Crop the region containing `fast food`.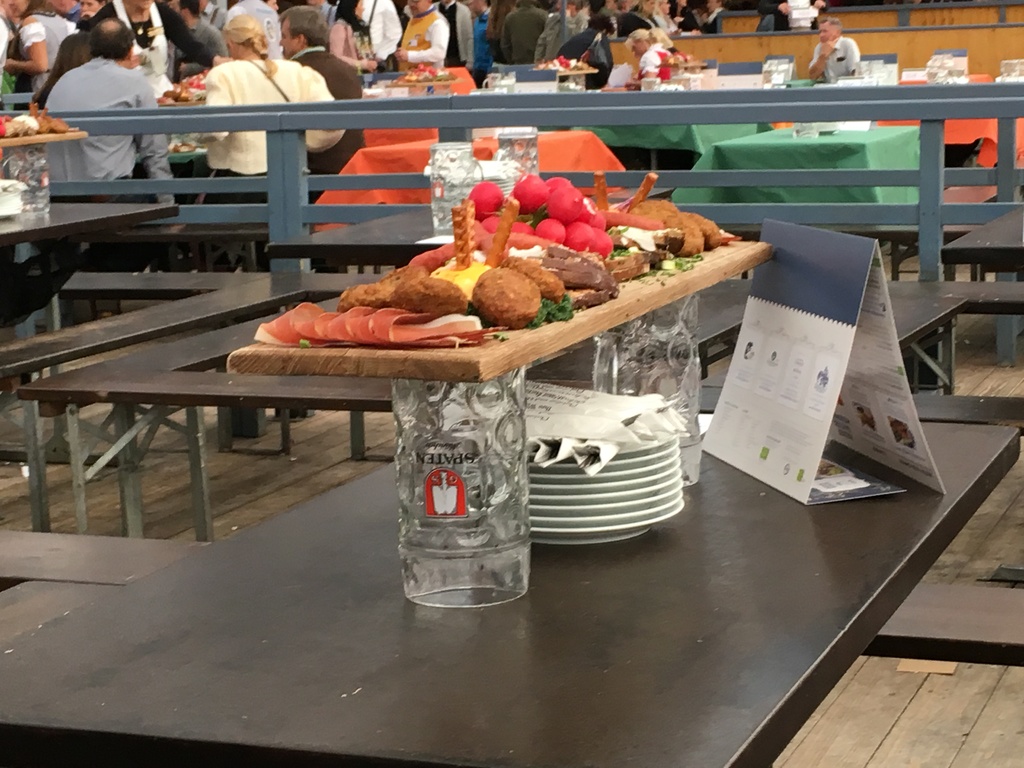
Crop region: x1=158, y1=67, x2=214, y2=105.
